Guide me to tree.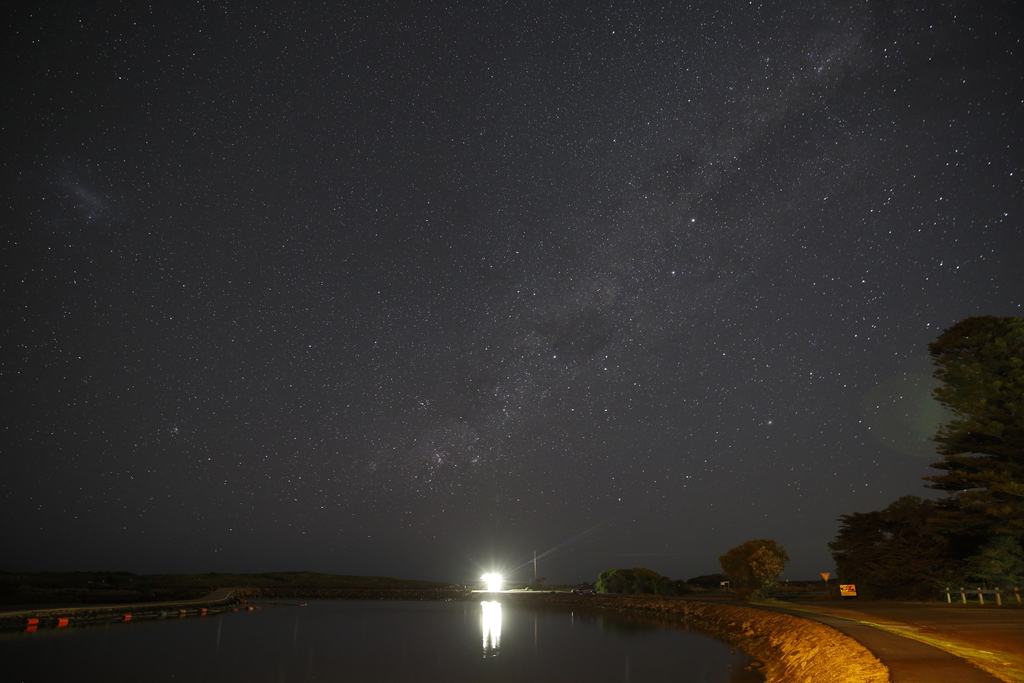
Guidance: 828, 514, 909, 605.
